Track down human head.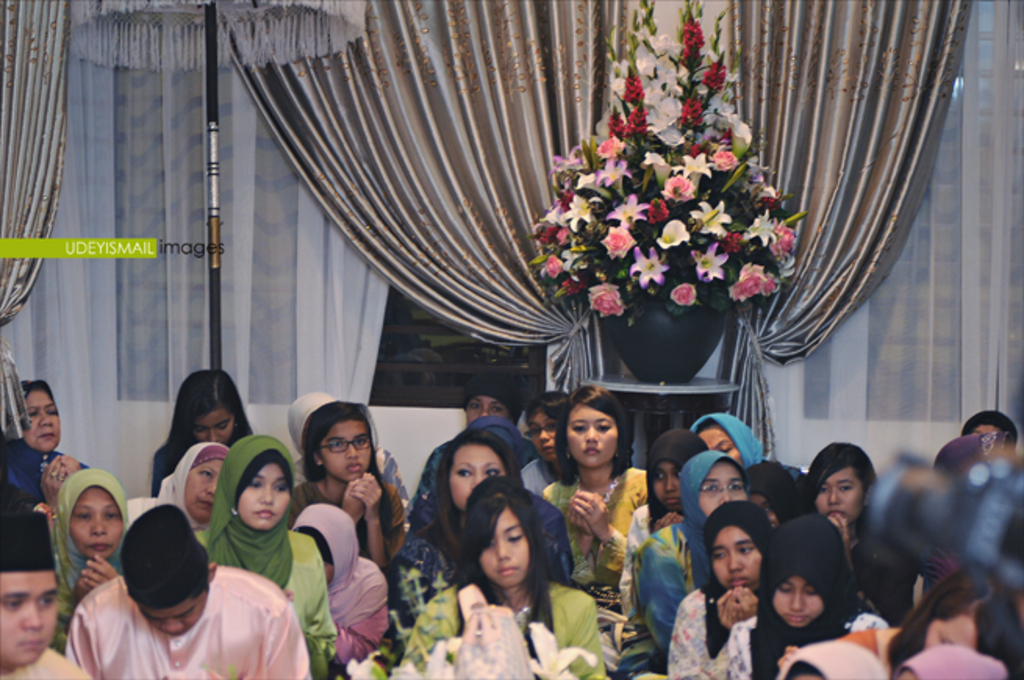
Tracked to (x1=13, y1=381, x2=67, y2=452).
